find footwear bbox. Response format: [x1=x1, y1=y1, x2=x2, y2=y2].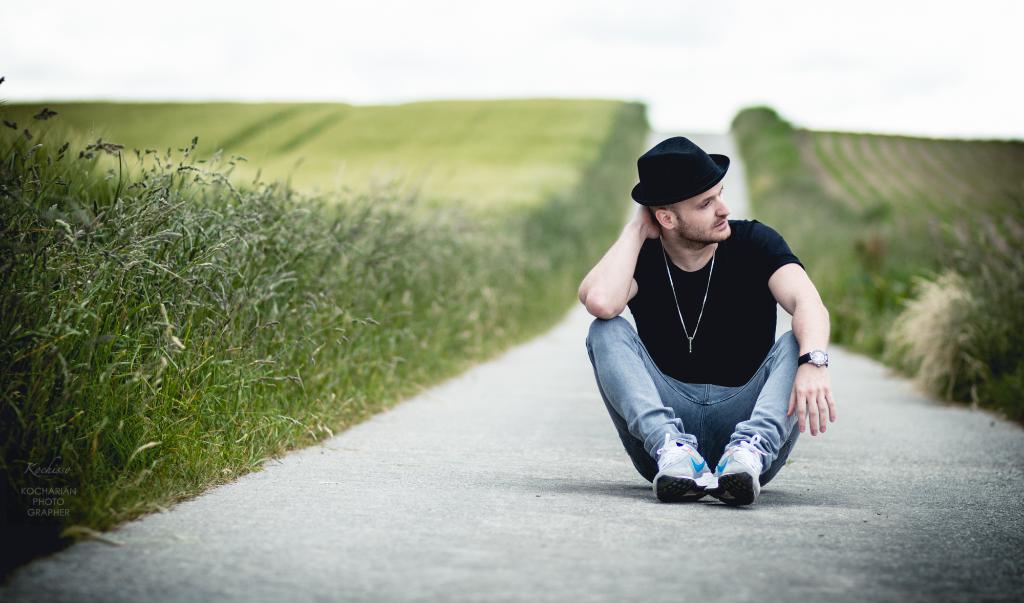
[x1=653, y1=433, x2=713, y2=501].
